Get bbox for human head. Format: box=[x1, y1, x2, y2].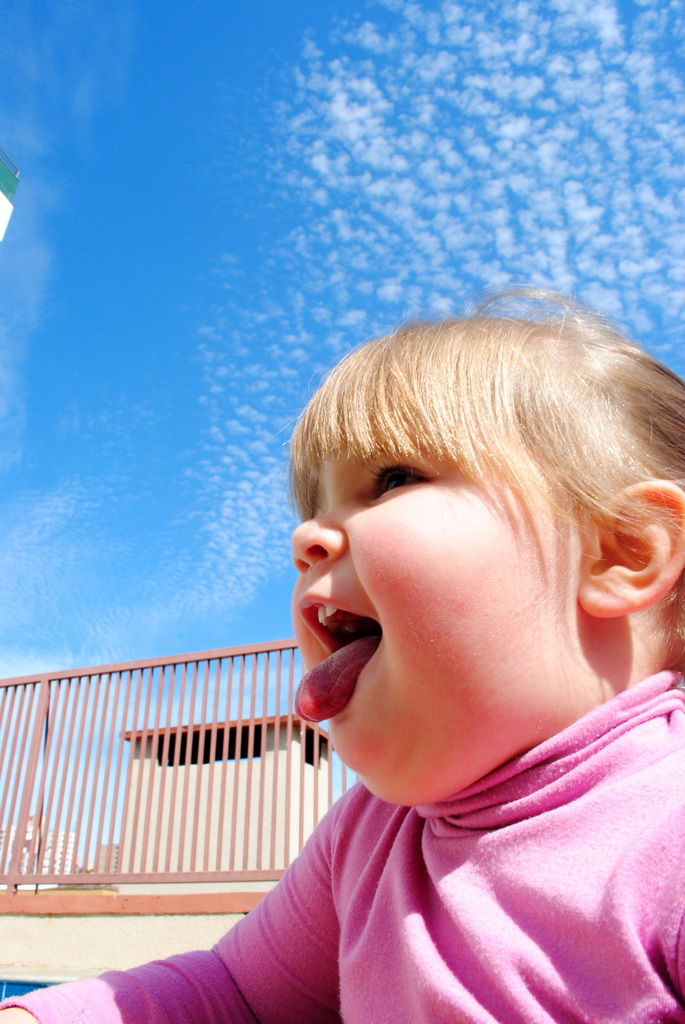
box=[280, 303, 668, 751].
